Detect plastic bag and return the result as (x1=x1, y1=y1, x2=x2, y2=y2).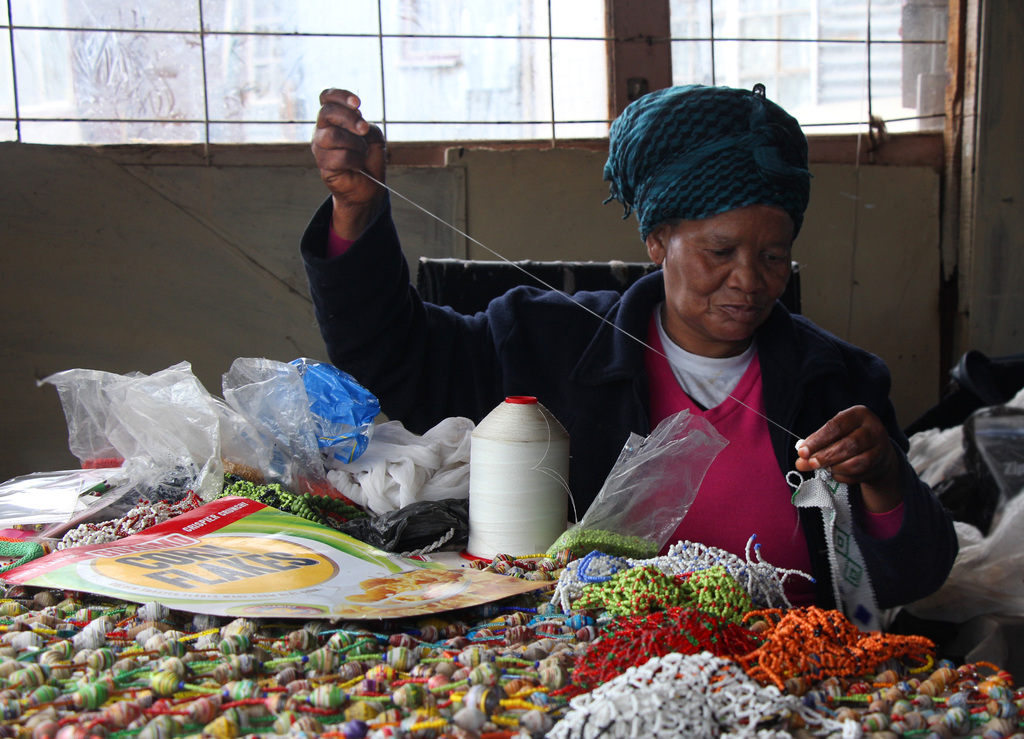
(x1=292, y1=356, x2=383, y2=460).
